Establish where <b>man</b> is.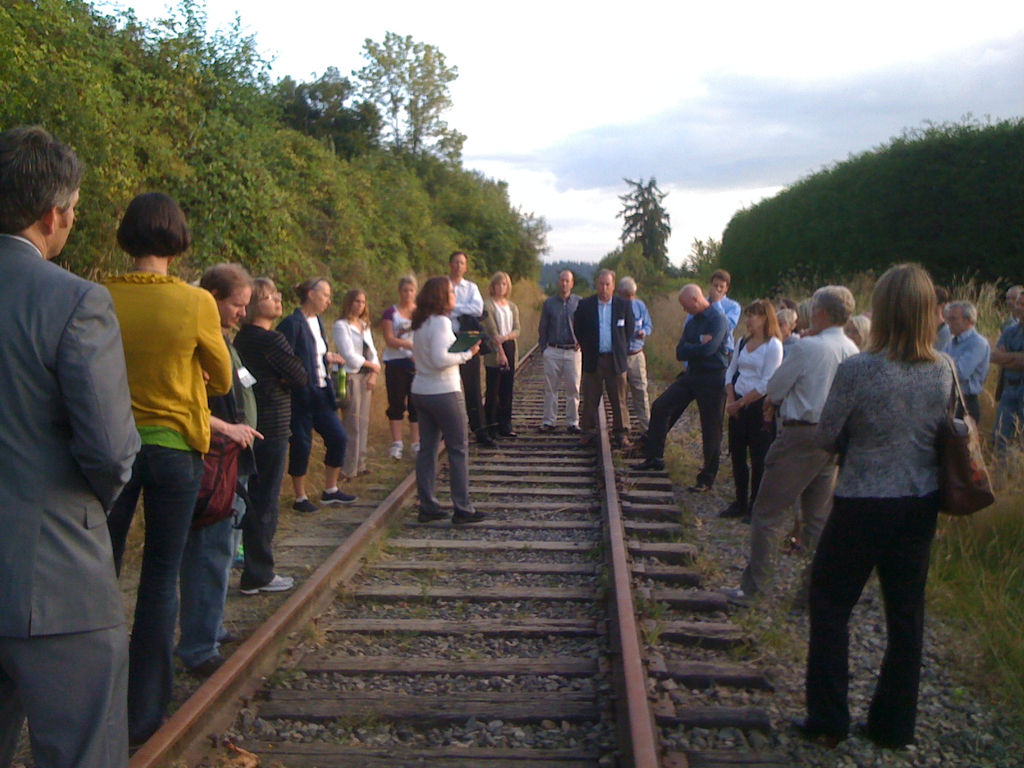
Established at crop(573, 262, 637, 442).
